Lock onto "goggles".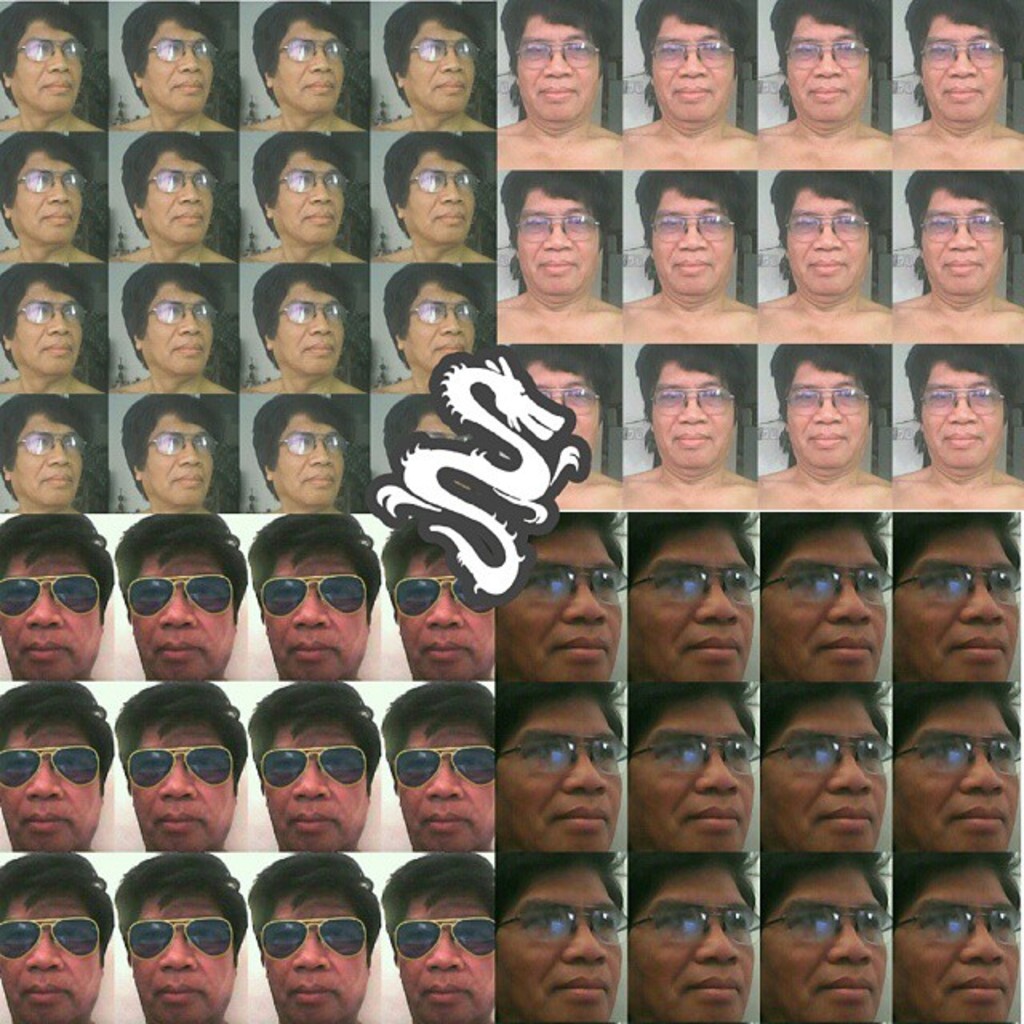
Locked: [504,896,634,954].
